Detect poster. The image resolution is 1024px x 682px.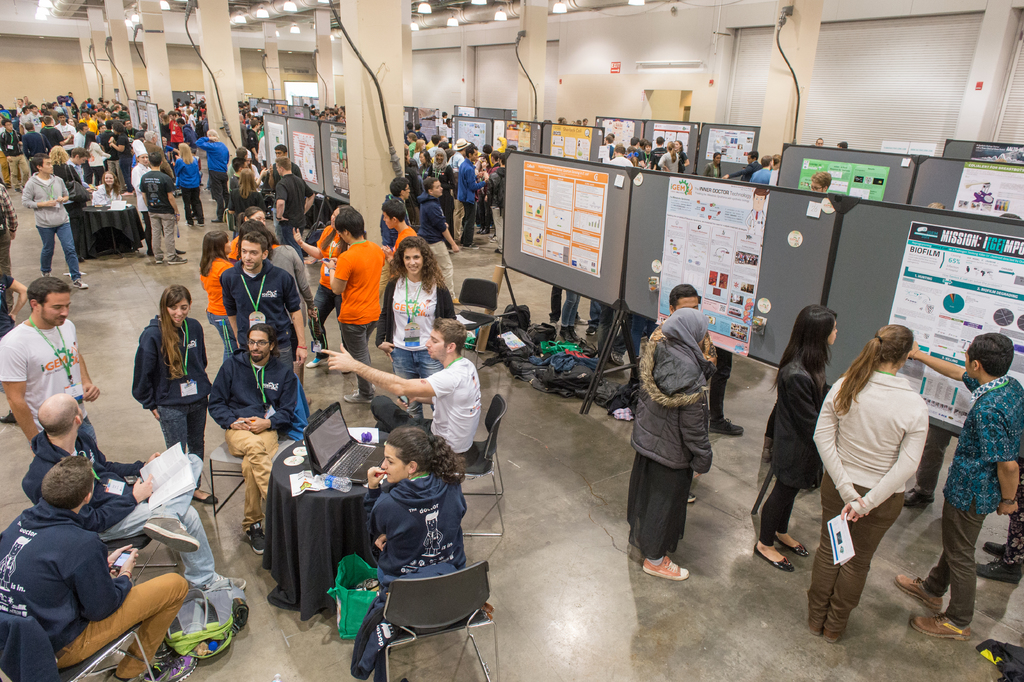
700:126:755:169.
